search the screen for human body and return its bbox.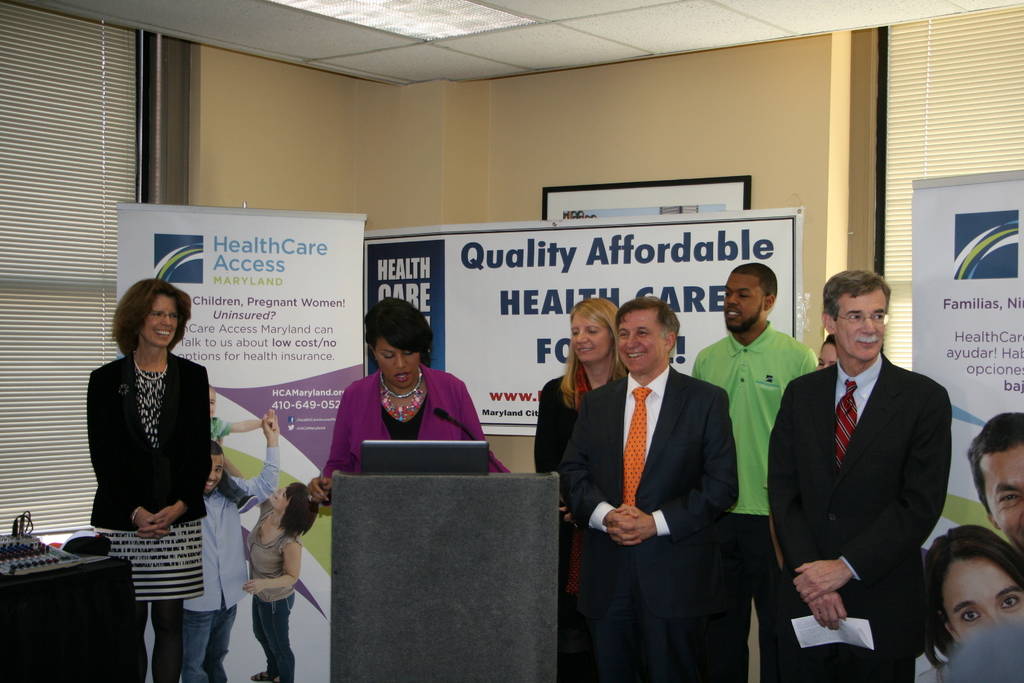
Found: pyautogui.locateOnScreen(967, 413, 1023, 552).
